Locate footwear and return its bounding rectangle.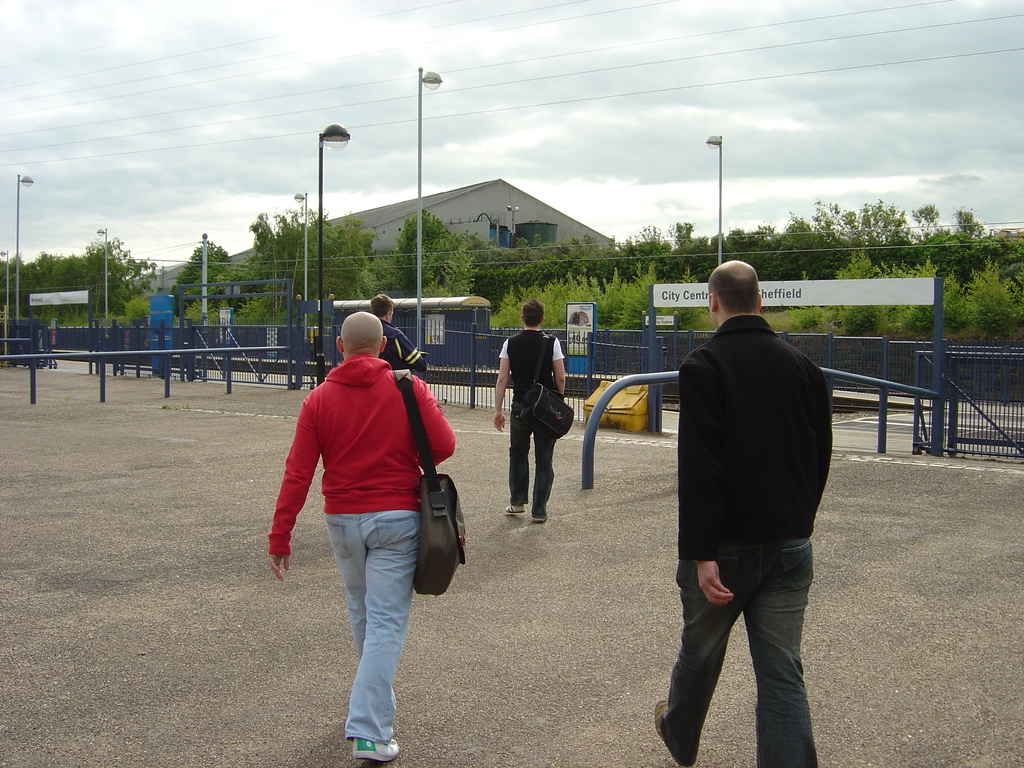
352:735:397:758.
